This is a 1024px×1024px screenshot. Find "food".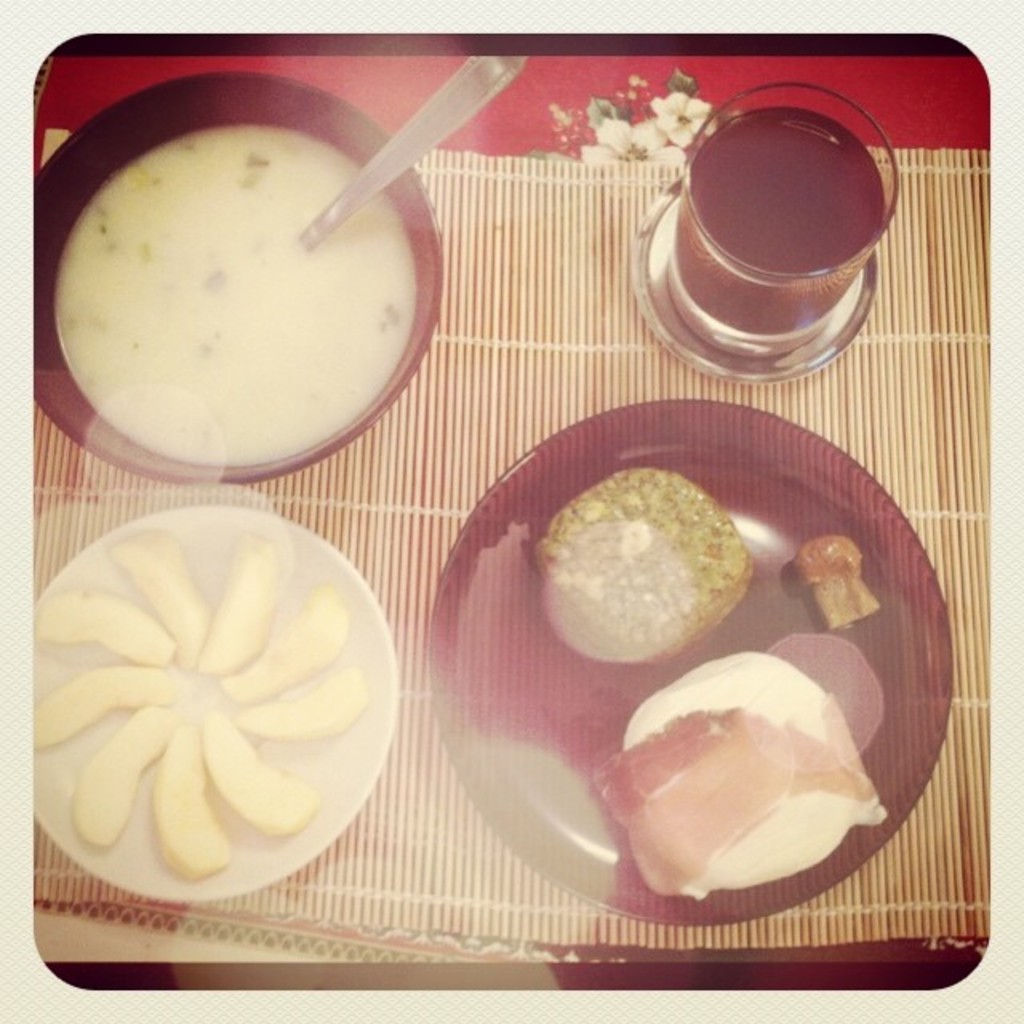
Bounding box: box(147, 730, 234, 877).
